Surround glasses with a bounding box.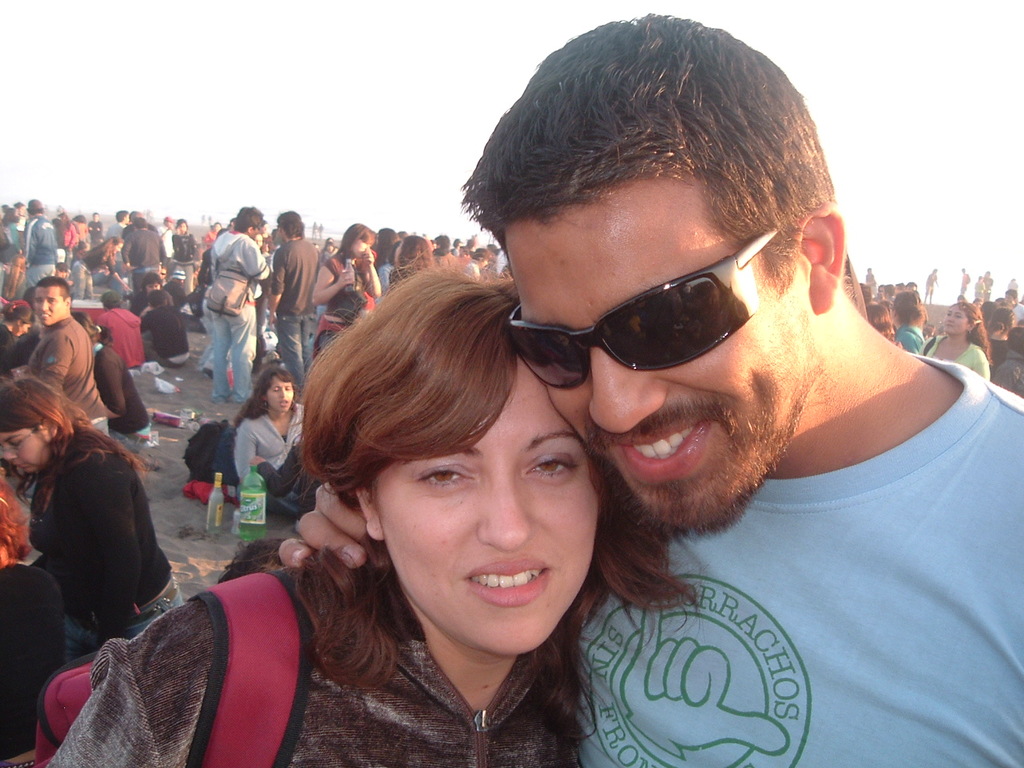
0/425/36/459.
